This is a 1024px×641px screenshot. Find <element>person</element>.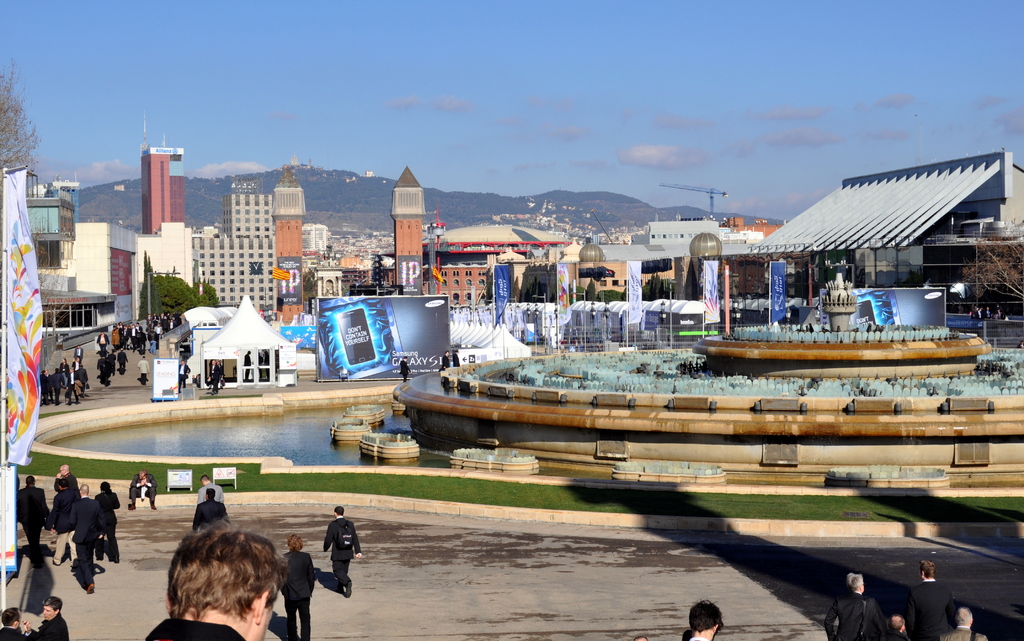
Bounding box: x1=820, y1=573, x2=889, y2=640.
